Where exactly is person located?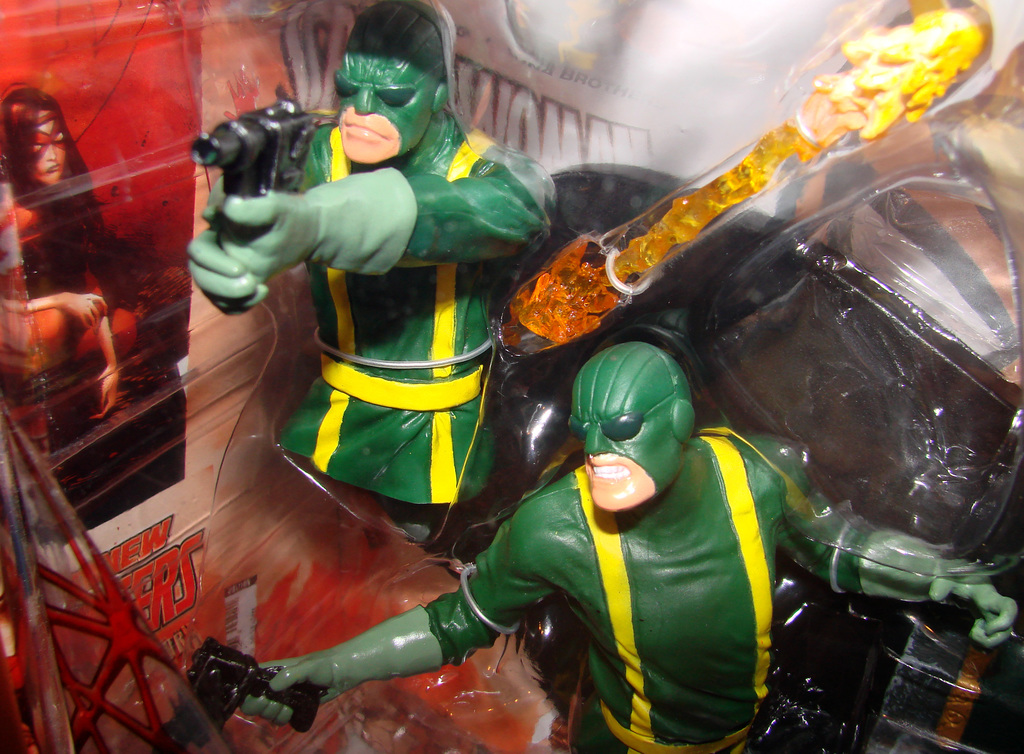
Its bounding box is detection(180, 0, 554, 539).
